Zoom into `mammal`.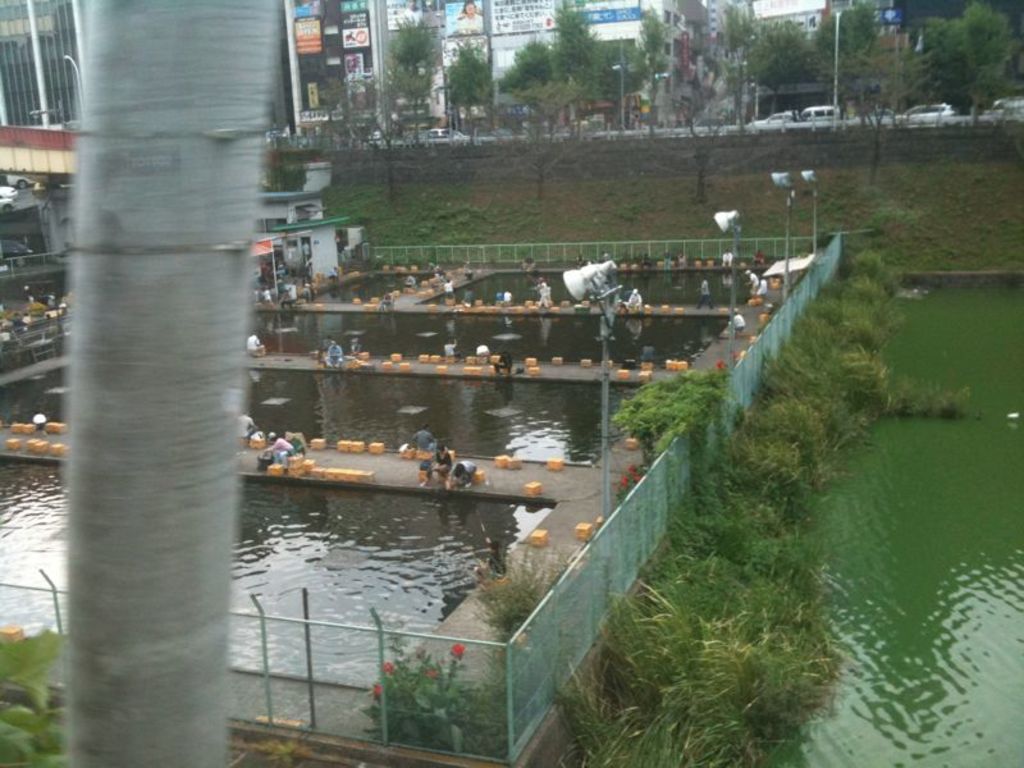
Zoom target: (left=536, top=282, right=553, bottom=306).
